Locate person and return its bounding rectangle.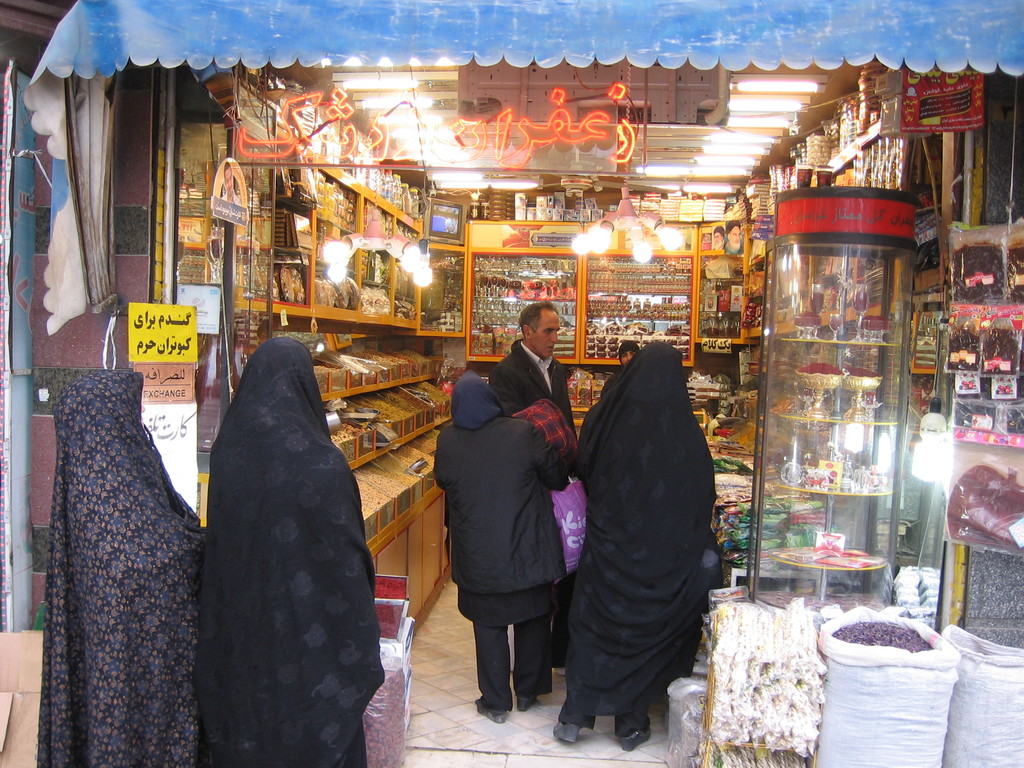
<bbox>36, 373, 211, 767</bbox>.
